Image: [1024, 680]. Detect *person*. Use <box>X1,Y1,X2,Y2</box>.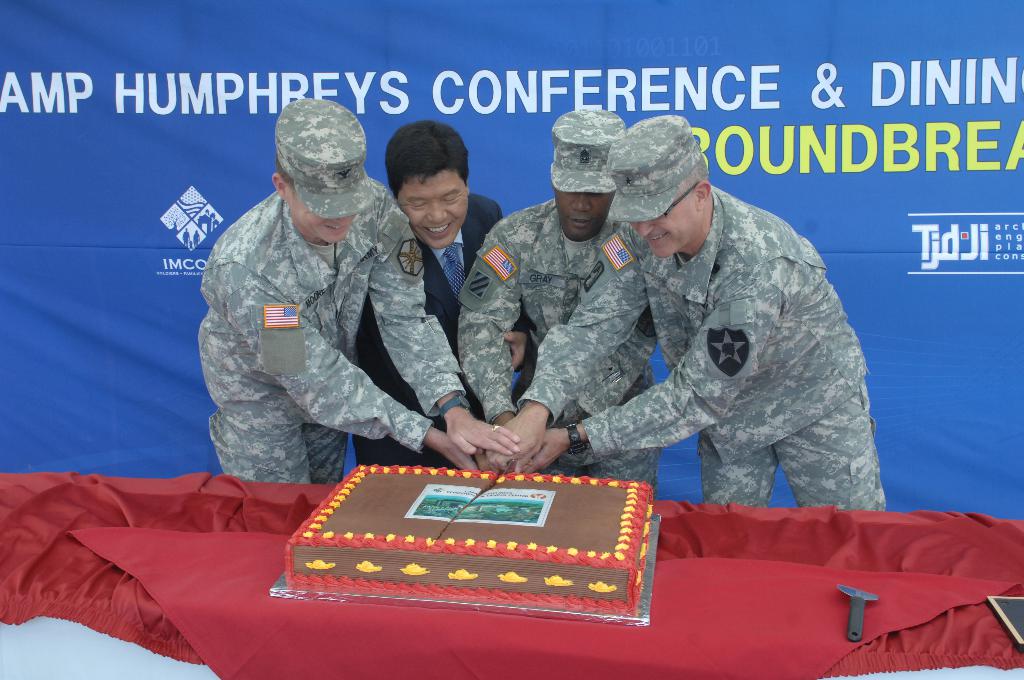
<box>349,119,540,465</box>.
